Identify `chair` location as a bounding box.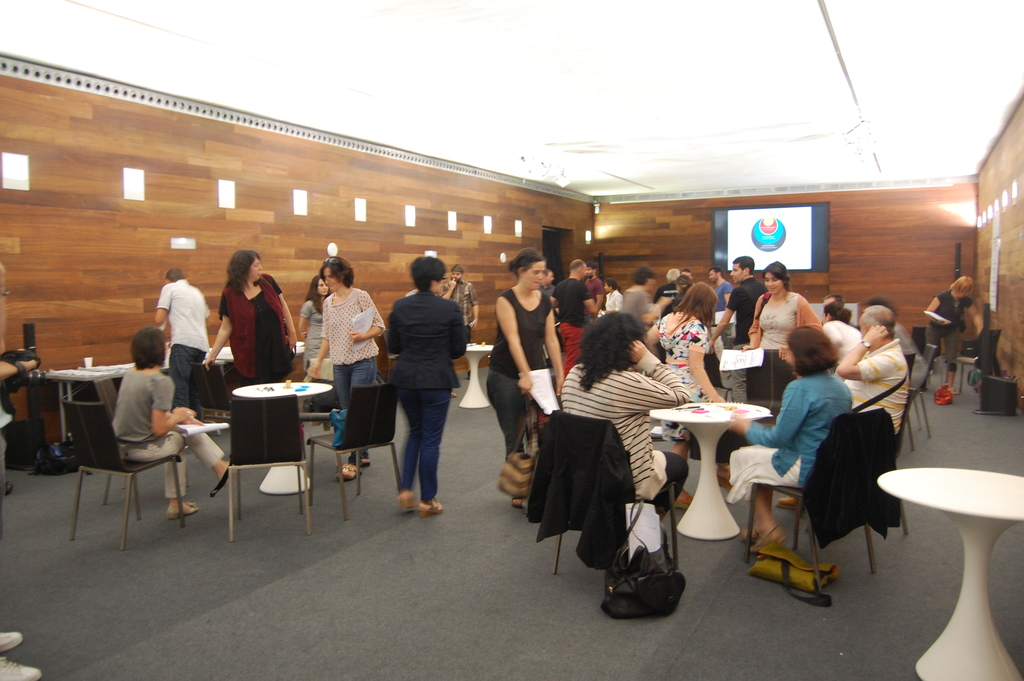
x1=61 y1=404 x2=193 y2=557.
